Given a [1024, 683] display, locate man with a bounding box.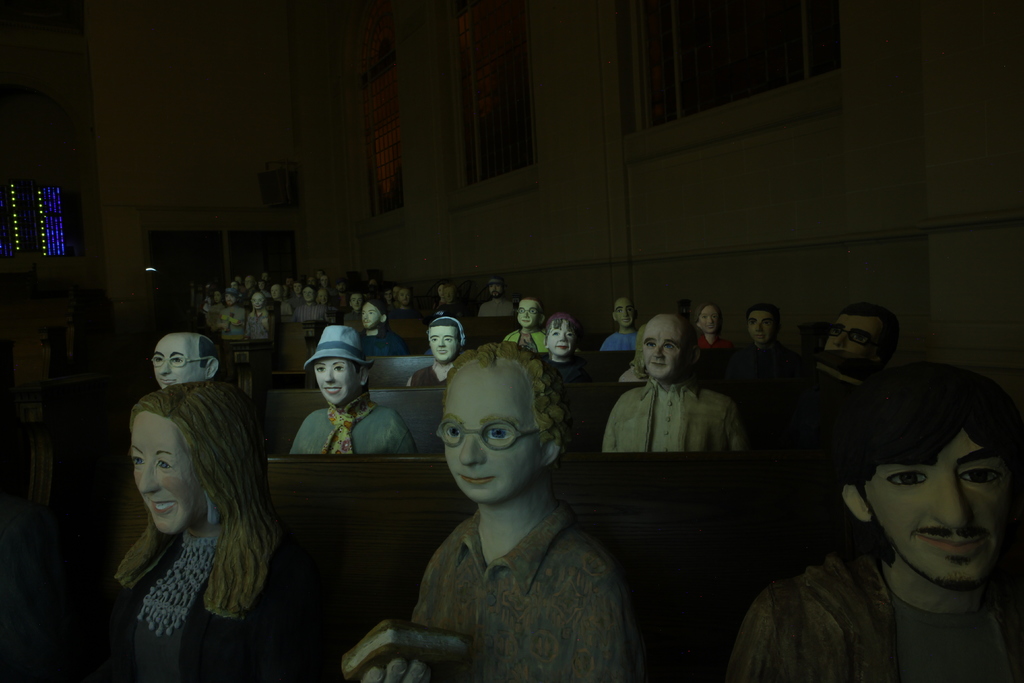
Located: <bbox>598, 299, 637, 353</bbox>.
